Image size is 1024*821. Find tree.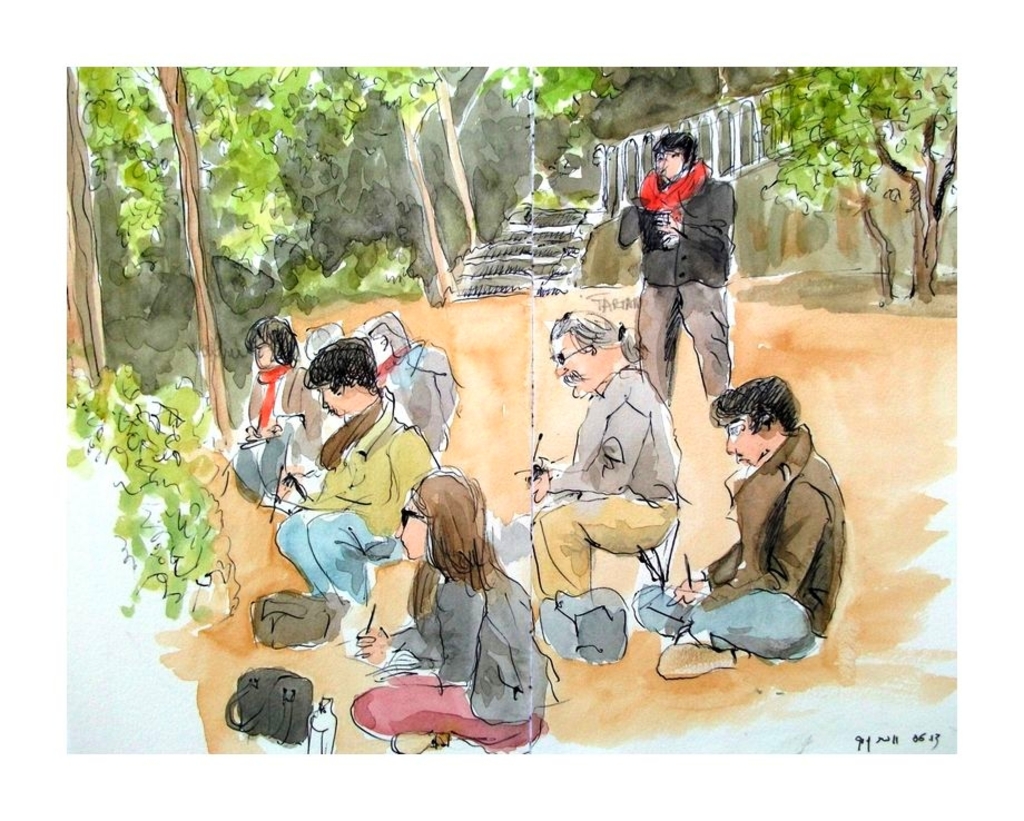
pyautogui.locateOnScreen(756, 66, 959, 300).
